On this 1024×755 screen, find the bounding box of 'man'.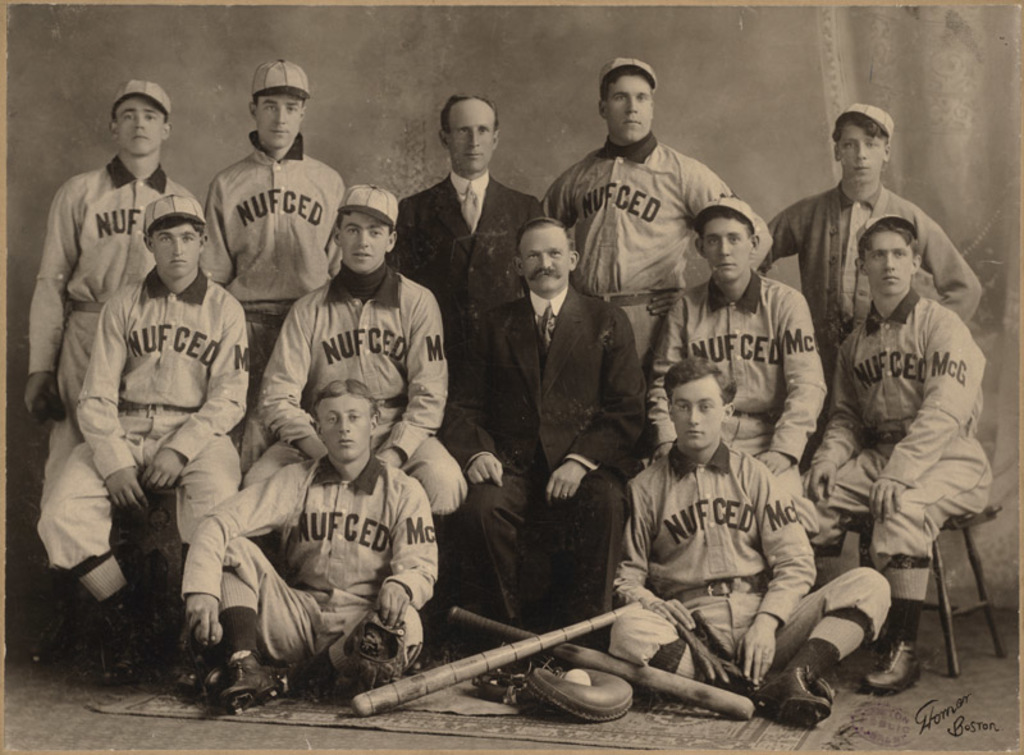
Bounding box: {"left": 645, "top": 198, "right": 823, "bottom": 568}.
